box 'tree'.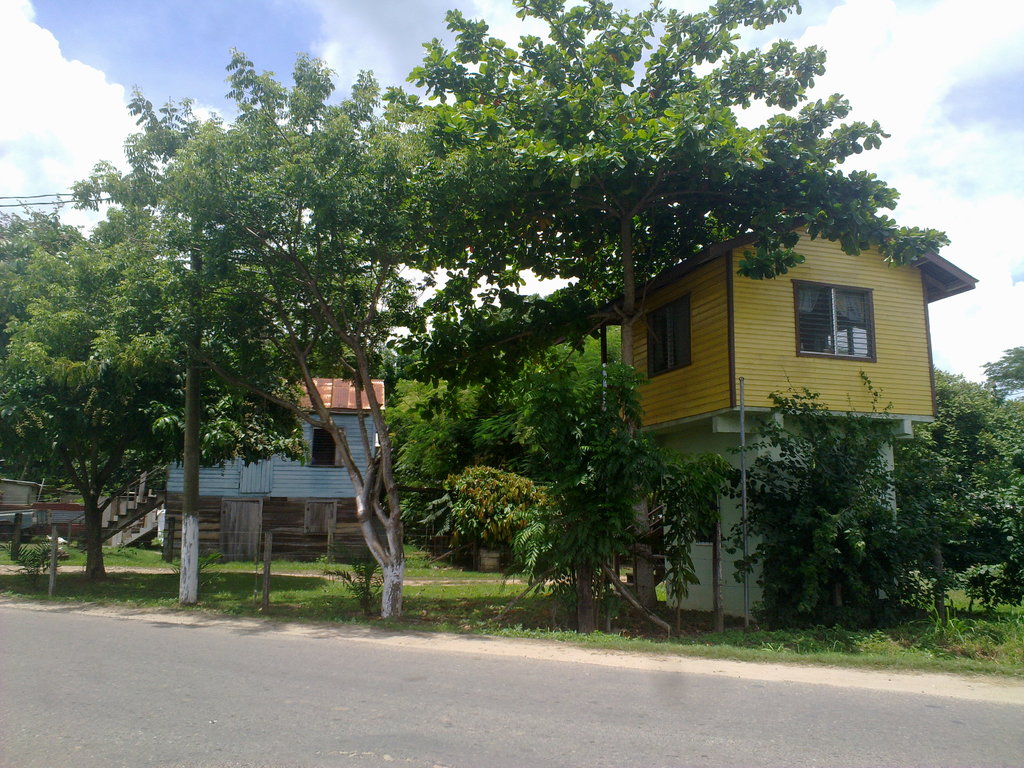
[19,220,219,585].
